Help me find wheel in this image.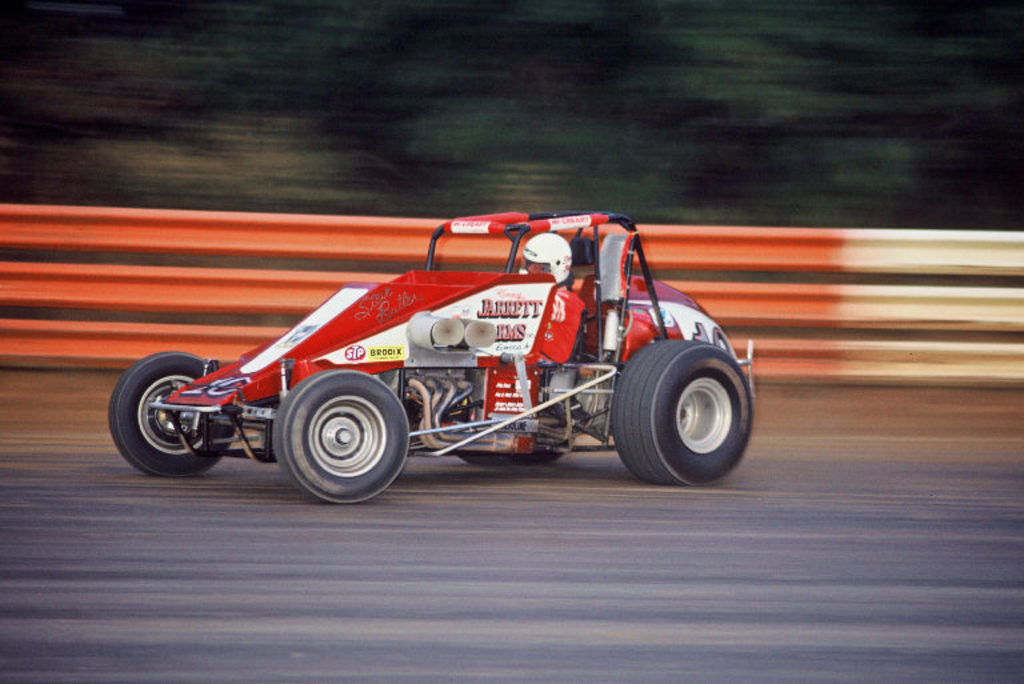
Found it: 108,351,233,480.
